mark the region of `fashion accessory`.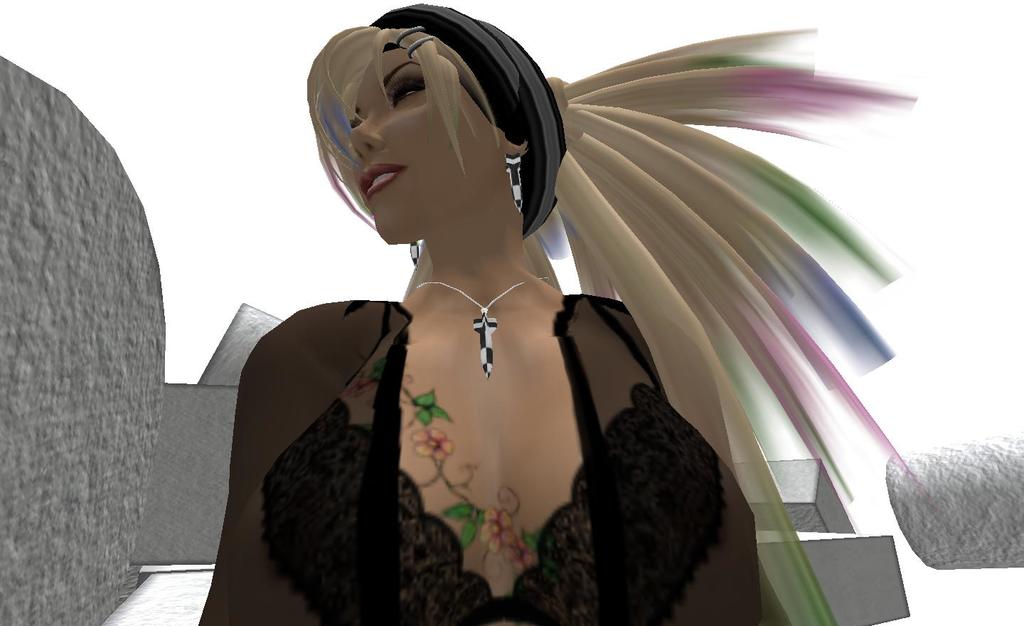
Region: crop(507, 137, 530, 212).
